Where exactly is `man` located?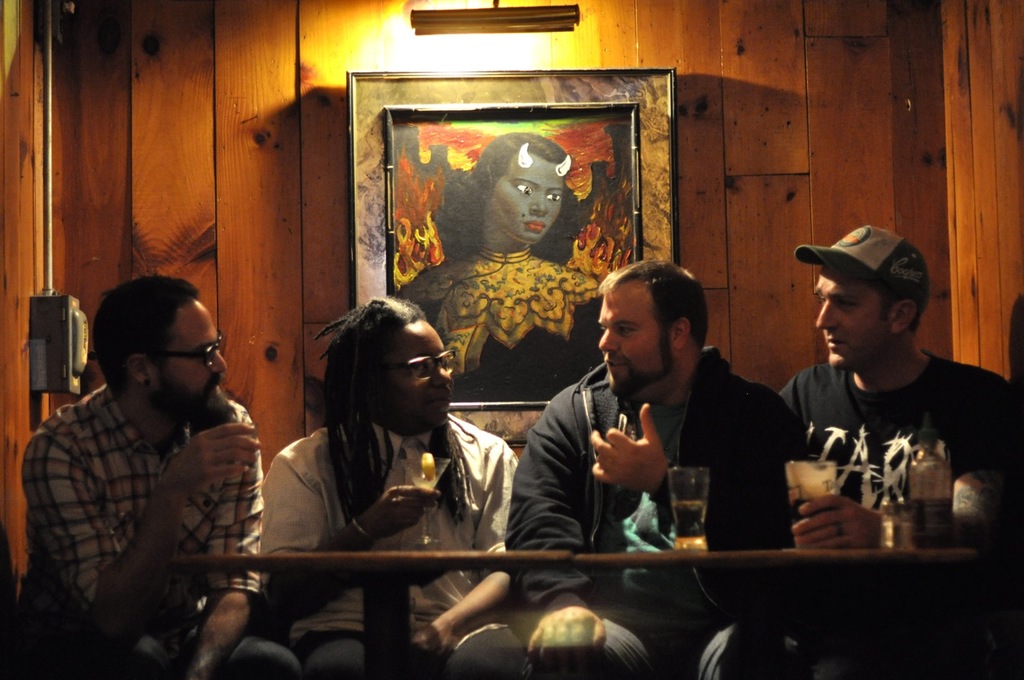
Its bounding box is 504/257/810/679.
